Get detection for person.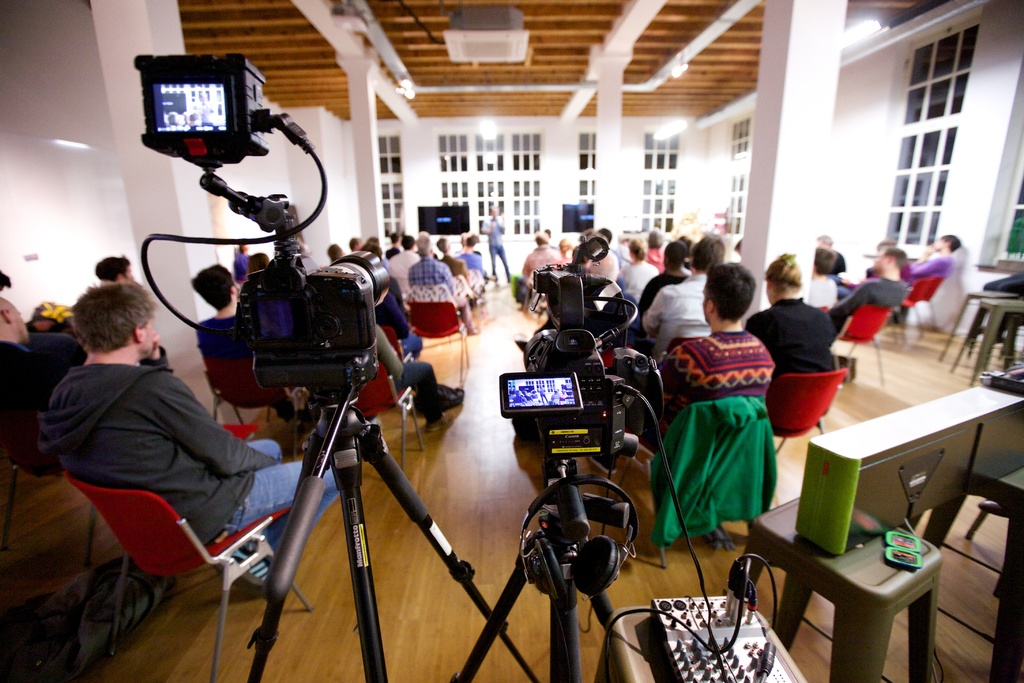
Detection: {"x1": 906, "y1": 229, "x2": 961, "y2": 284}.
